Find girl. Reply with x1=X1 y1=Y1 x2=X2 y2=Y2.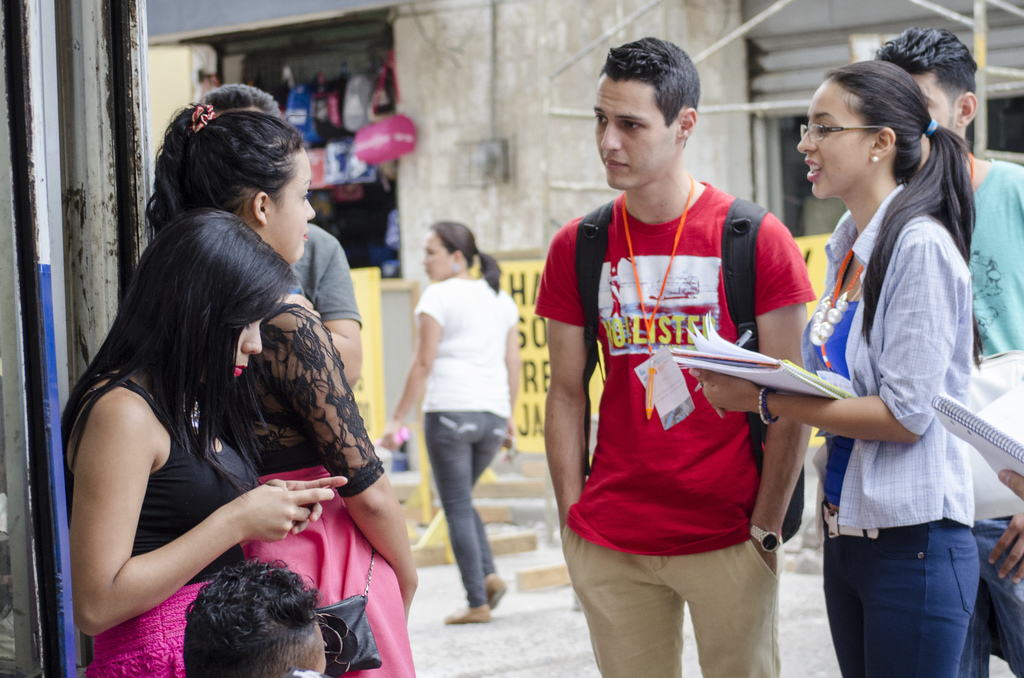
x1=60 y1=210 x2=346 y2=677.
